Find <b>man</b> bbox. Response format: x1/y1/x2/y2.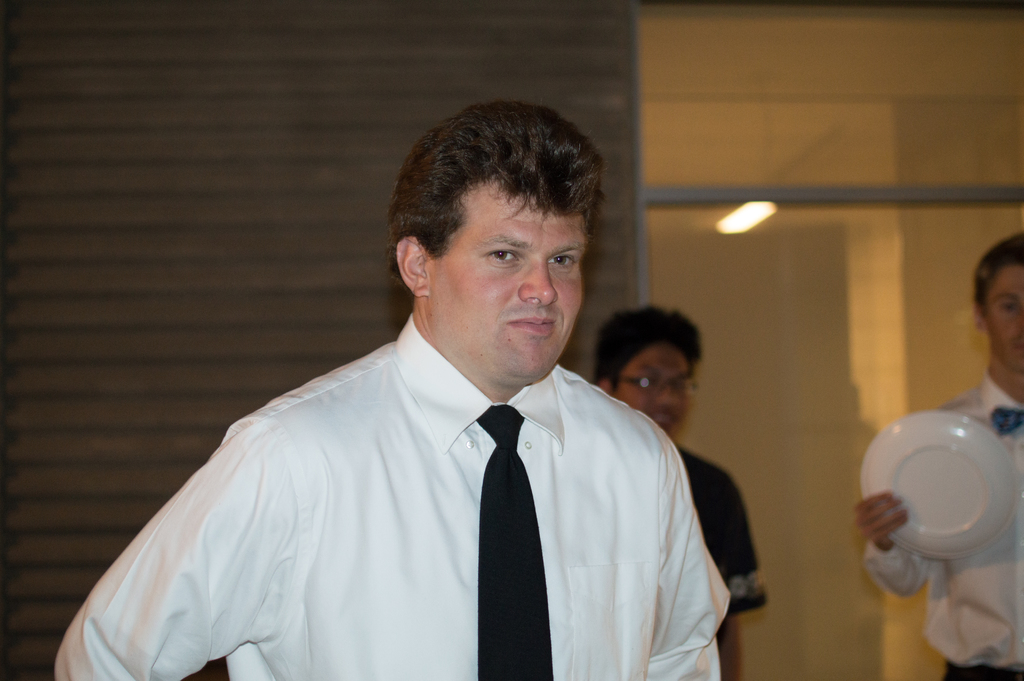
115/121/737/673.
